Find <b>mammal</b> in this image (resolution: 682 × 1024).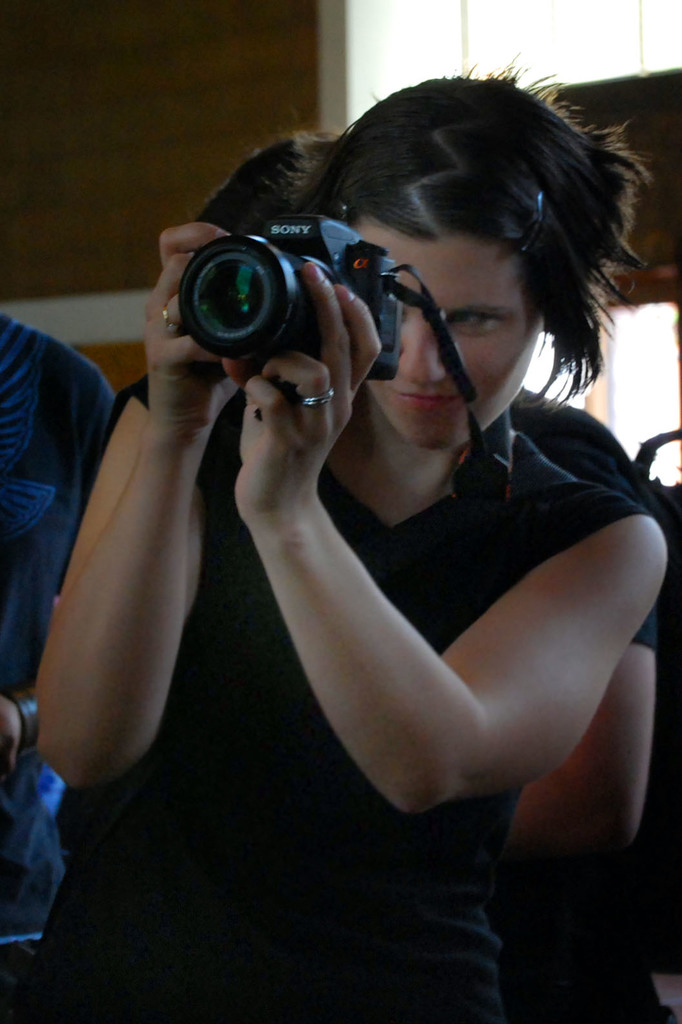
(x1=66, y1=132, x2=681, y2=950).
